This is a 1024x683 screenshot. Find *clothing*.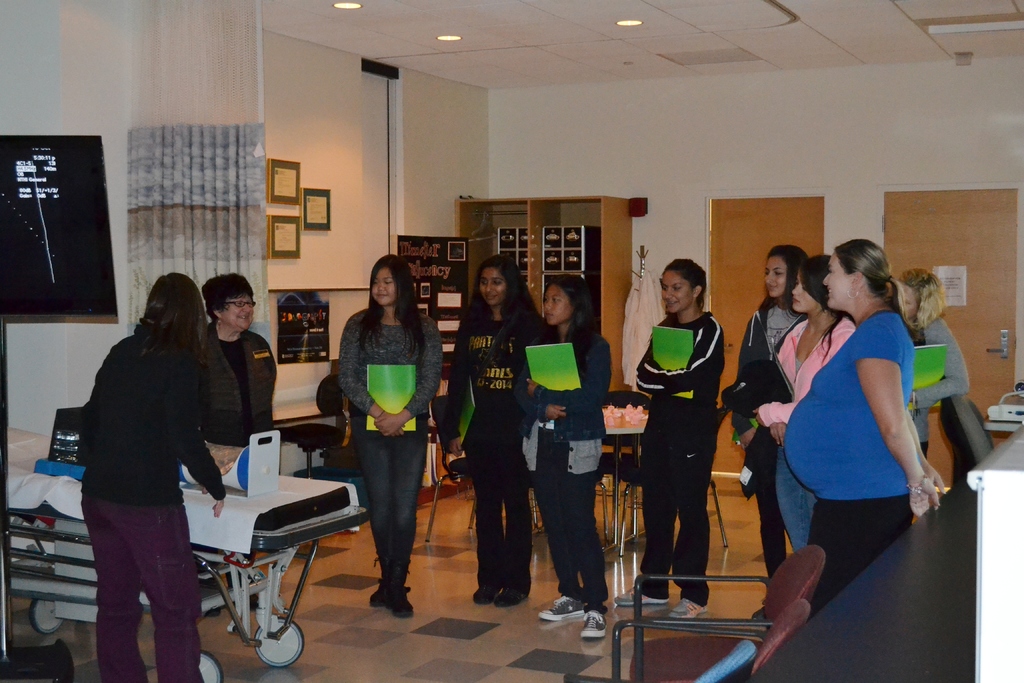
Bounding box: detection(733, 294, 795, 578).
